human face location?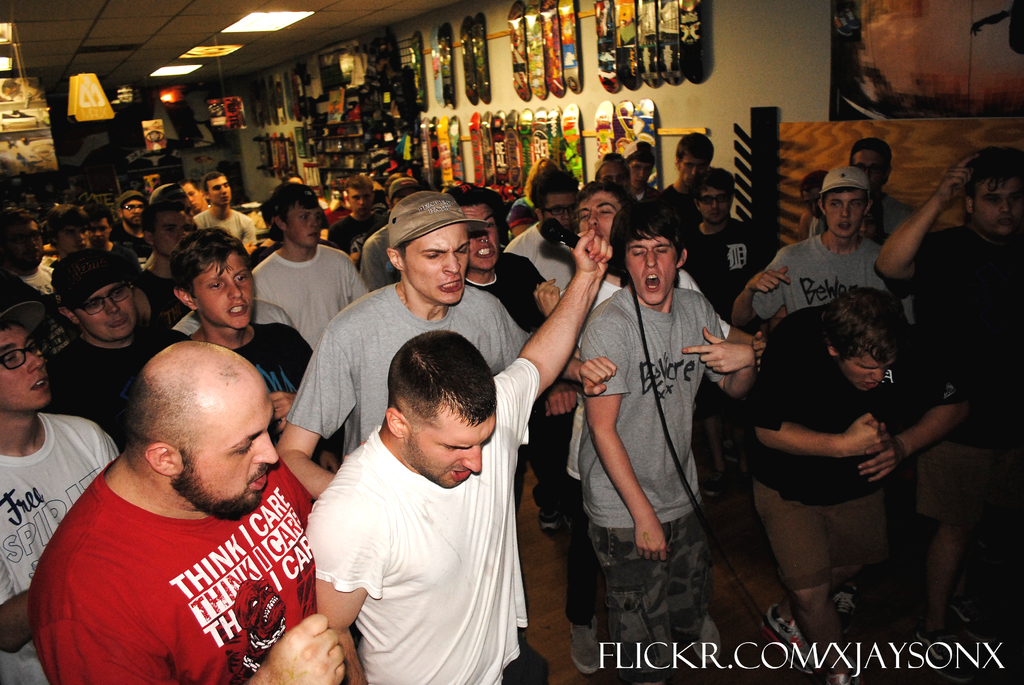
detection(836, 352, 893, 391)
